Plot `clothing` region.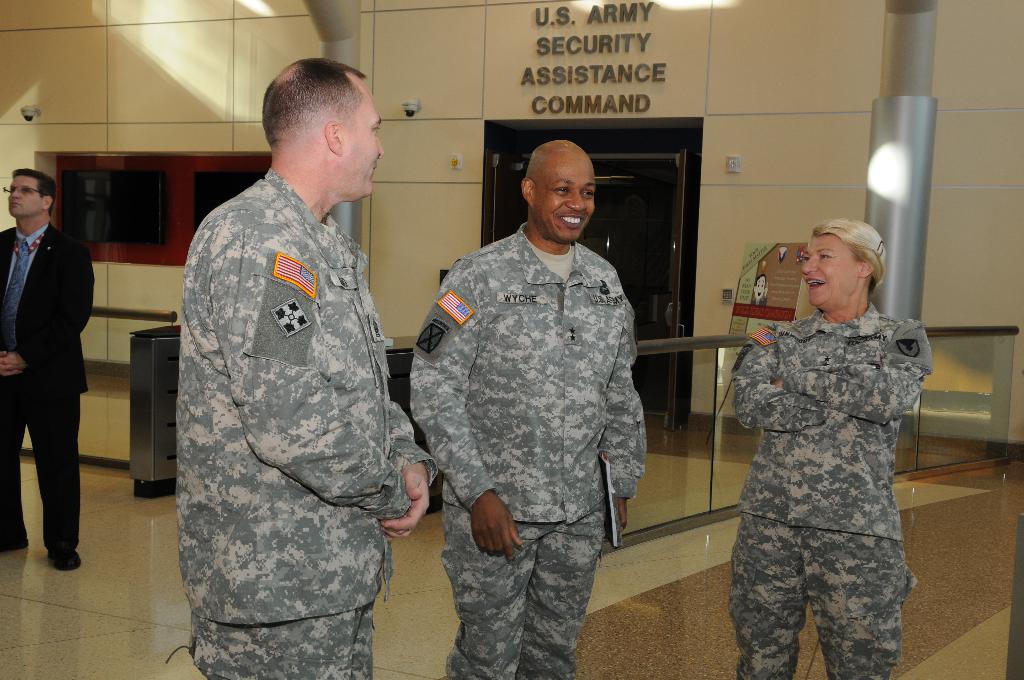
Plotted at left=723, top=260, right=940, bottom=679.
